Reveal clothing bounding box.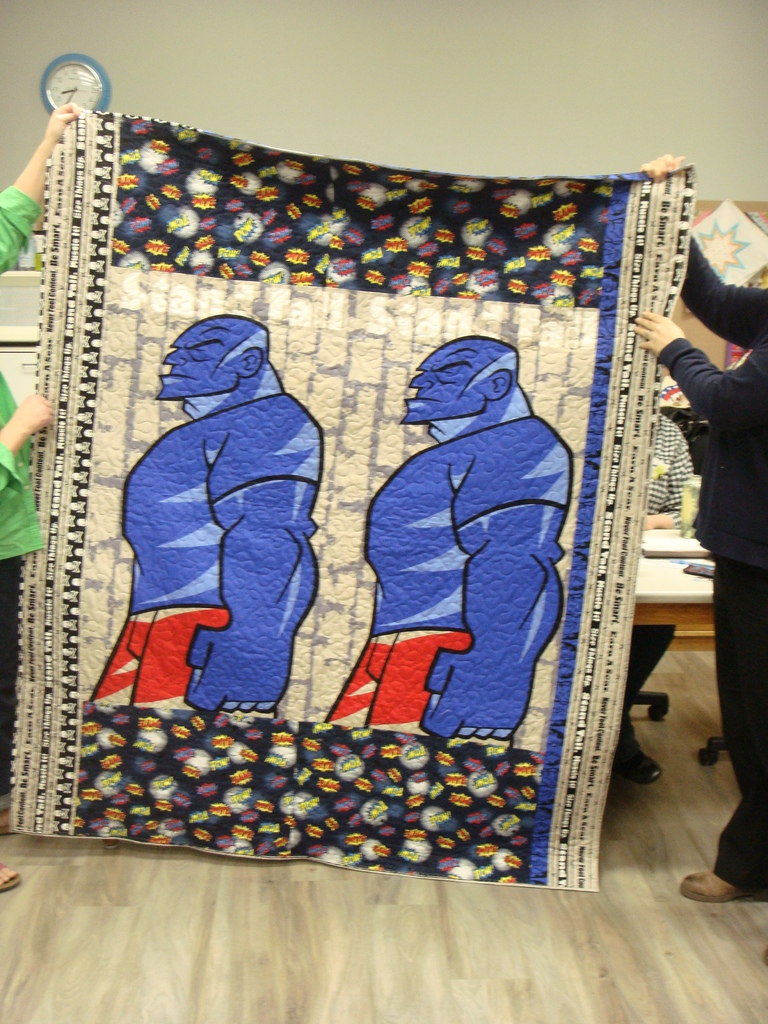
Revealed: l=653, t=236, r=767, b=895.
